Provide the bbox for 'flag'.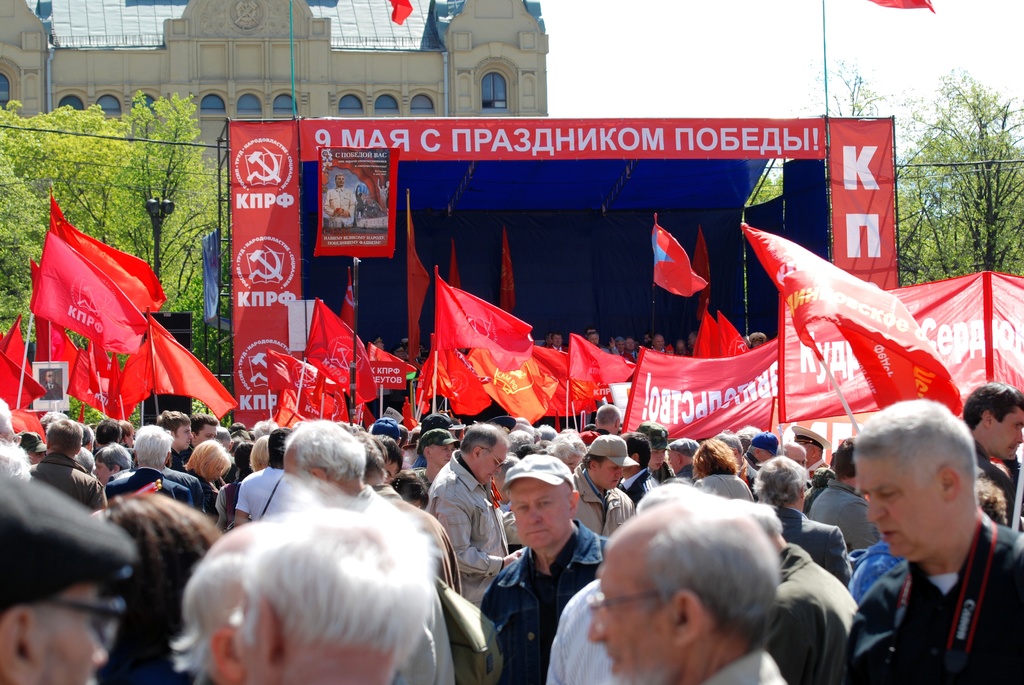
<box>622,333,777,434</box>.
